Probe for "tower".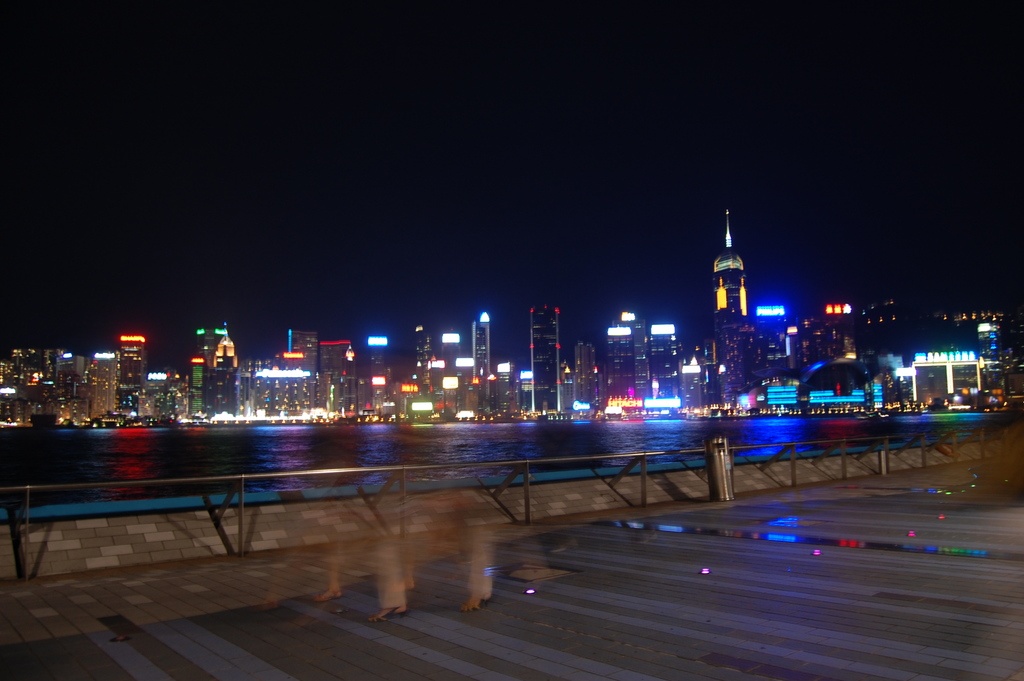
Probe result: [712, 206, 750, 316].
